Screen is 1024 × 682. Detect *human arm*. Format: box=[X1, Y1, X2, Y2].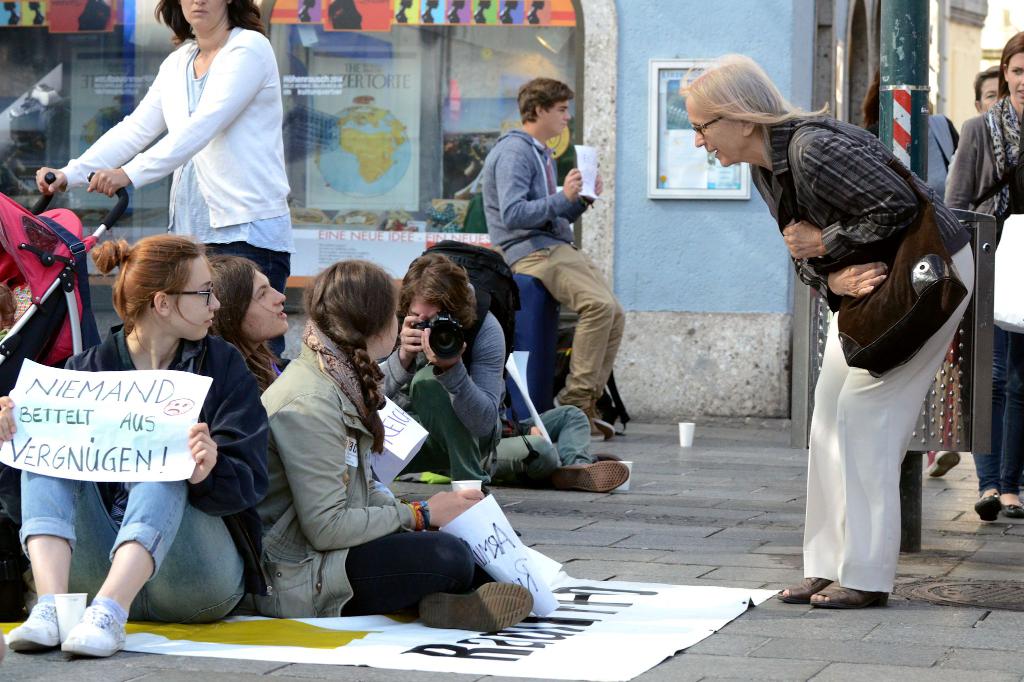
box=[0, 393, 18, 443].
